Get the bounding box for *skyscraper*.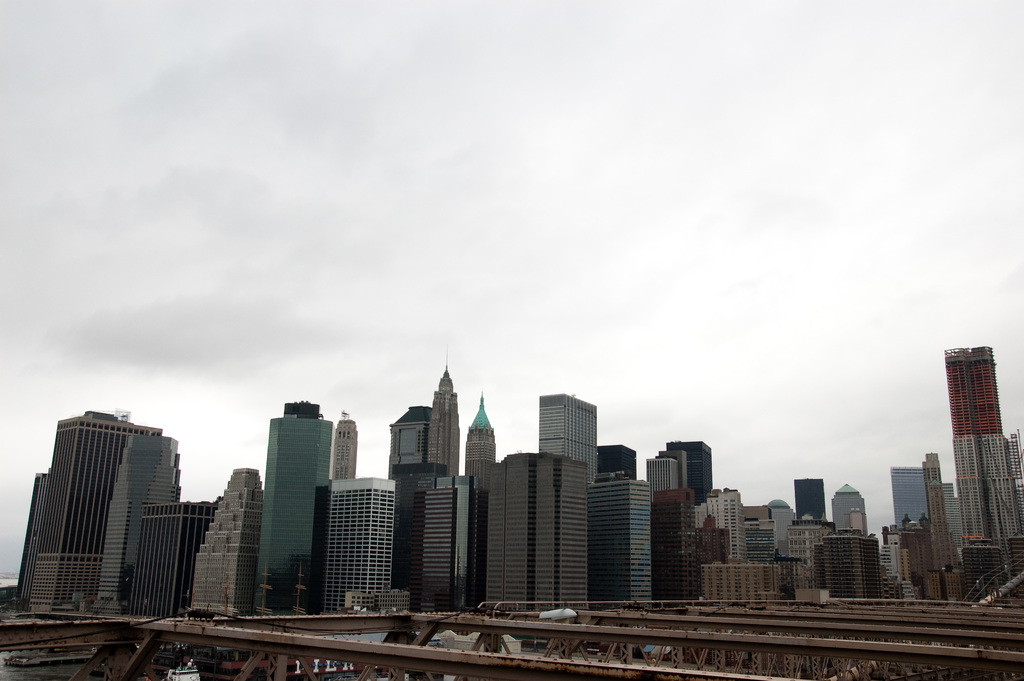
(x1=470, y1=393, x2=504, y2=618).
